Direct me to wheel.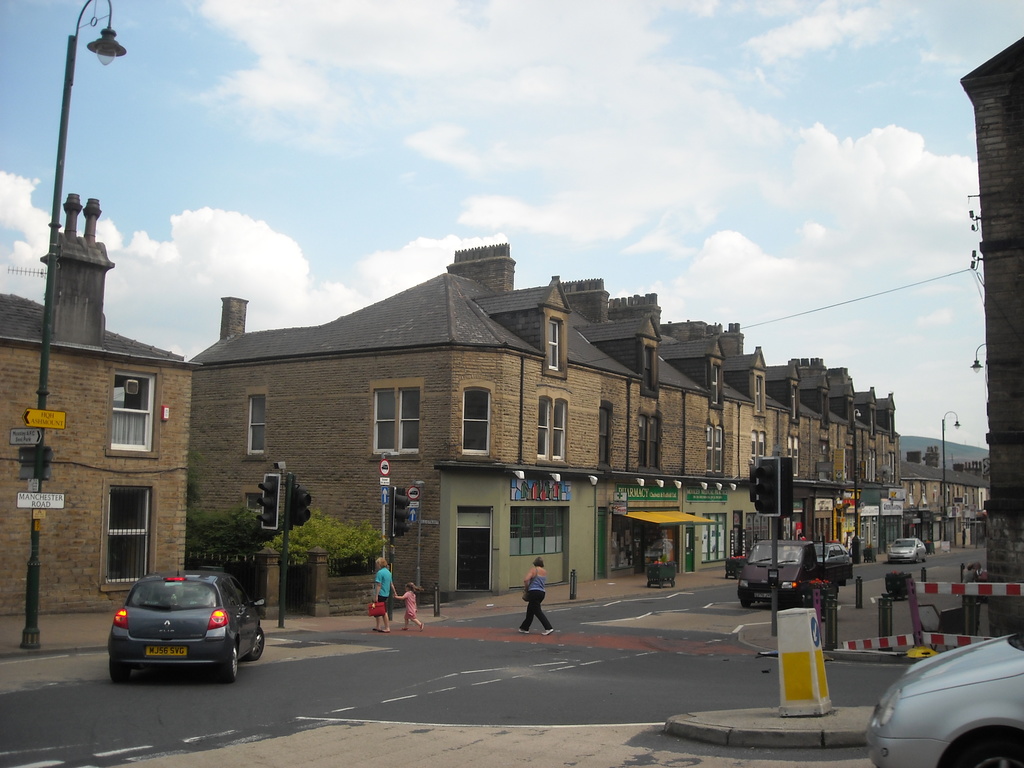
Direction: (left=742, top=603, right=749, bottom=611).
